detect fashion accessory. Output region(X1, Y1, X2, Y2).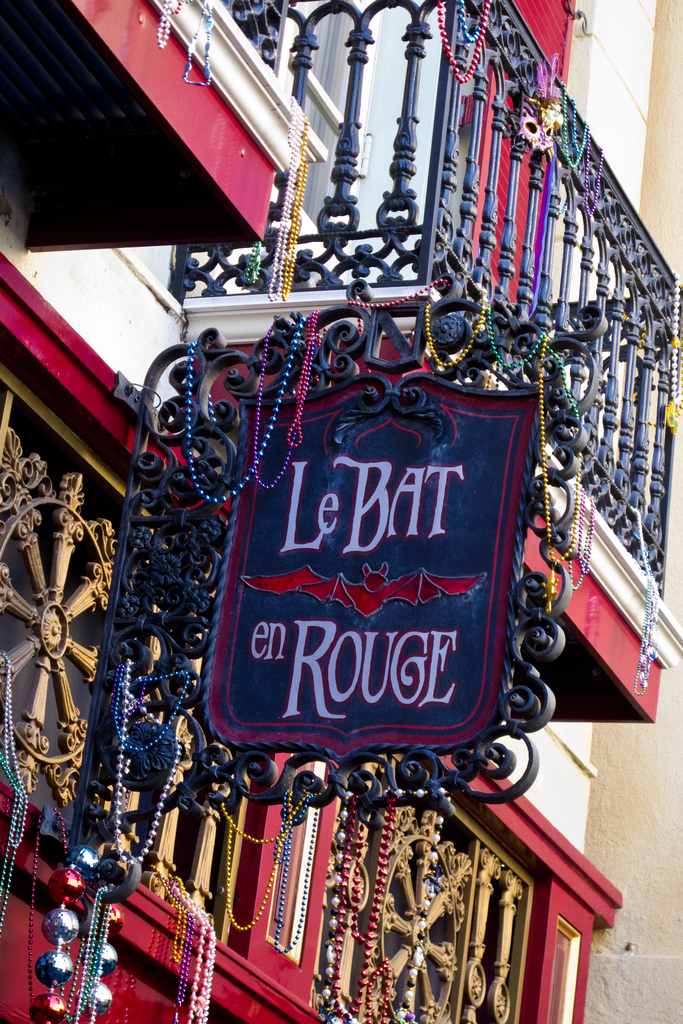
region(170, 884, 221, 1023).
